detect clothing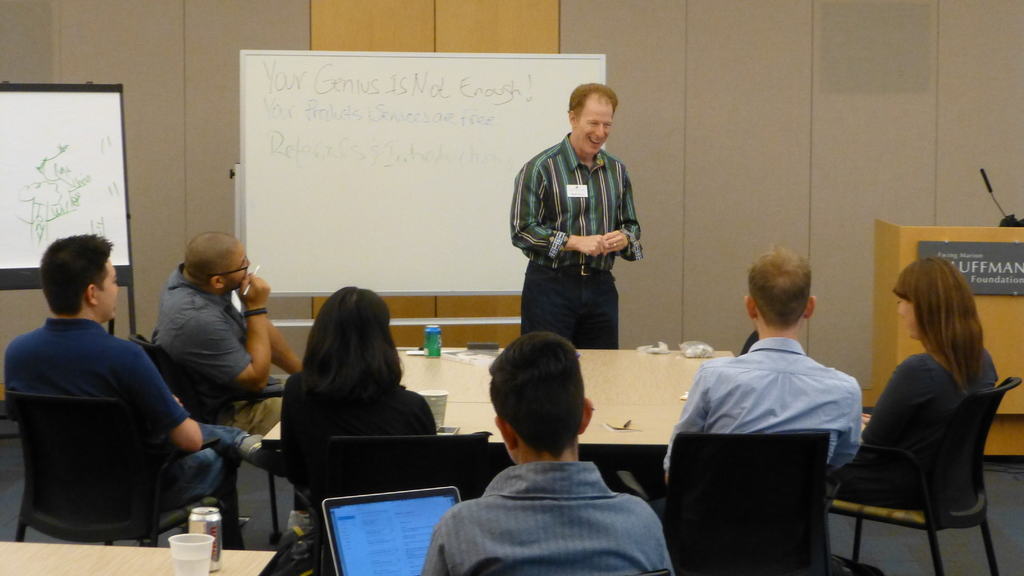
Rect(4, 322, 237, 527)
